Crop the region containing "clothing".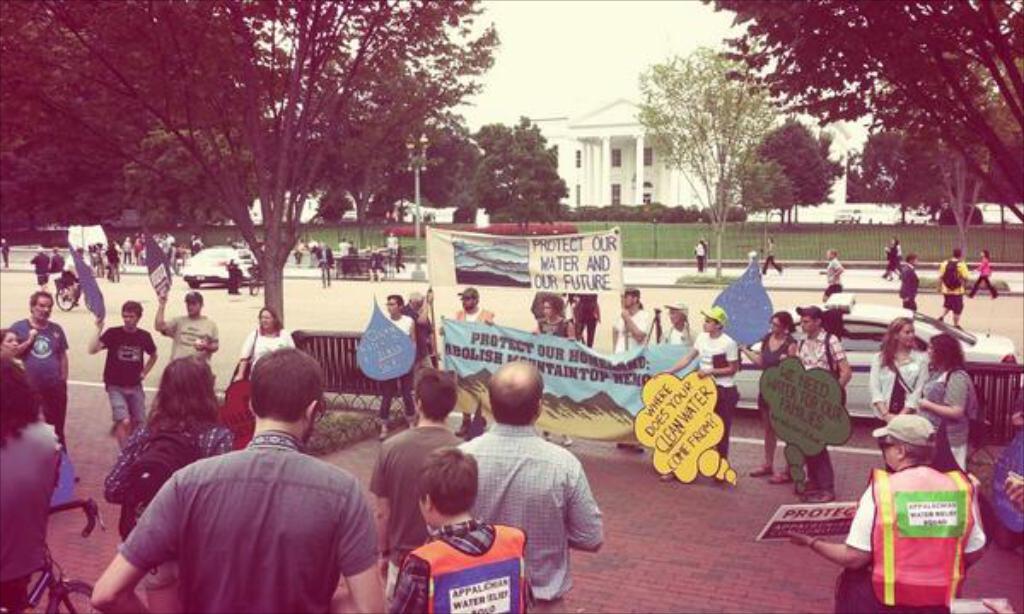
Crop region: BBox(821, 462, 988, 612).
